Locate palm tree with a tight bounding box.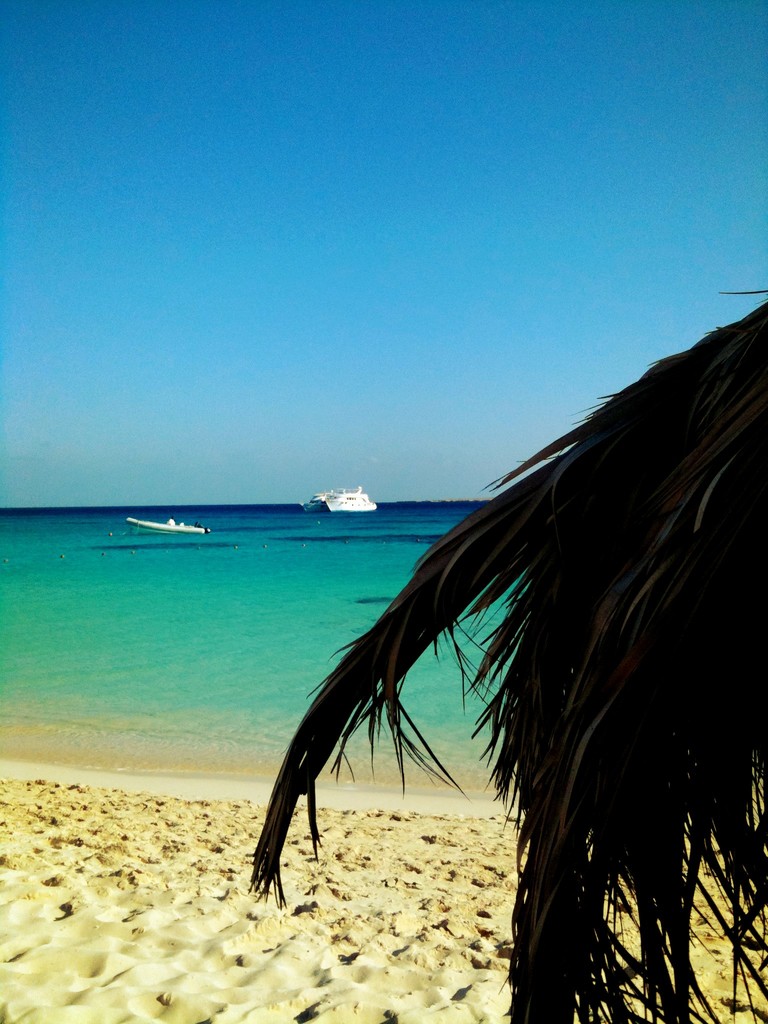
[x1=288, y1=285, x2=767, y2=996].
